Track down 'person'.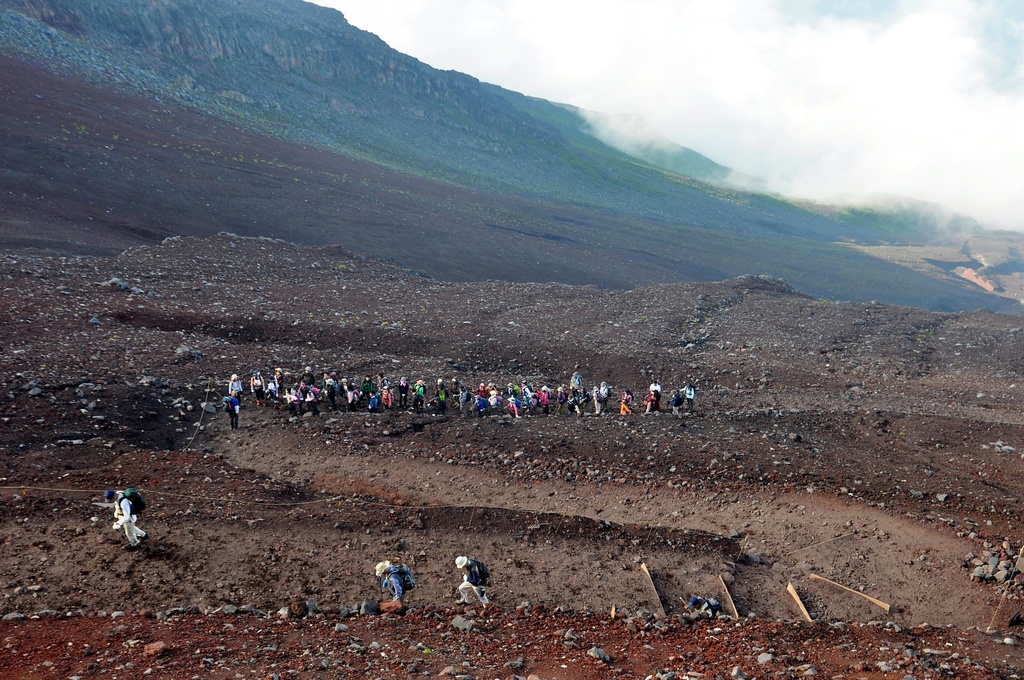
Tracked to bbox=[671, 387, 680, 413].
